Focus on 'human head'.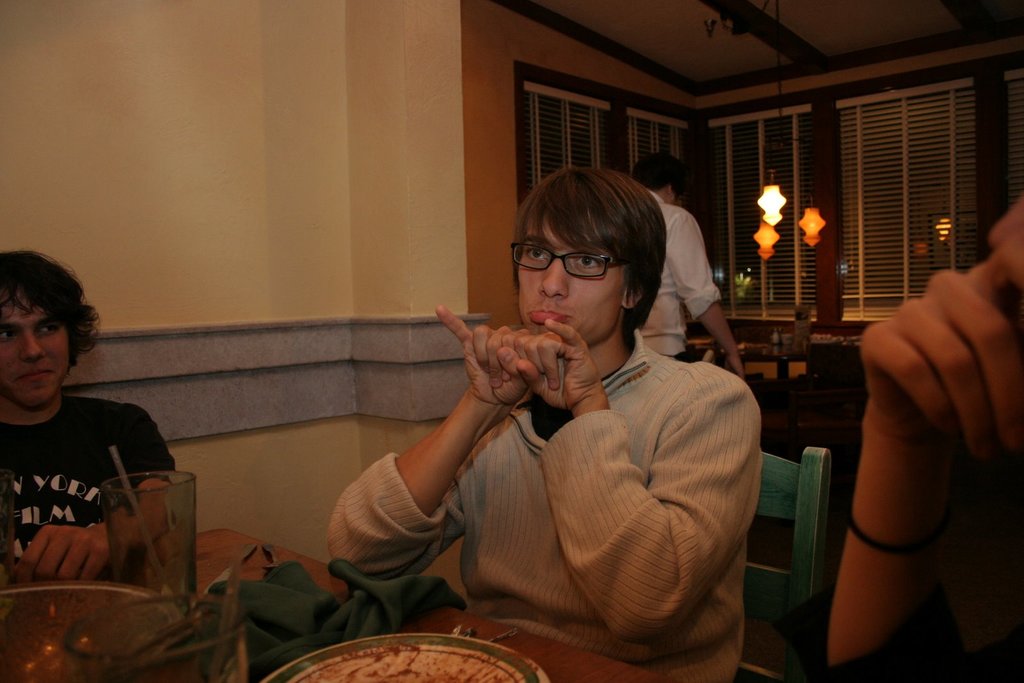
Focused at region(630, 152, 688, 207).
